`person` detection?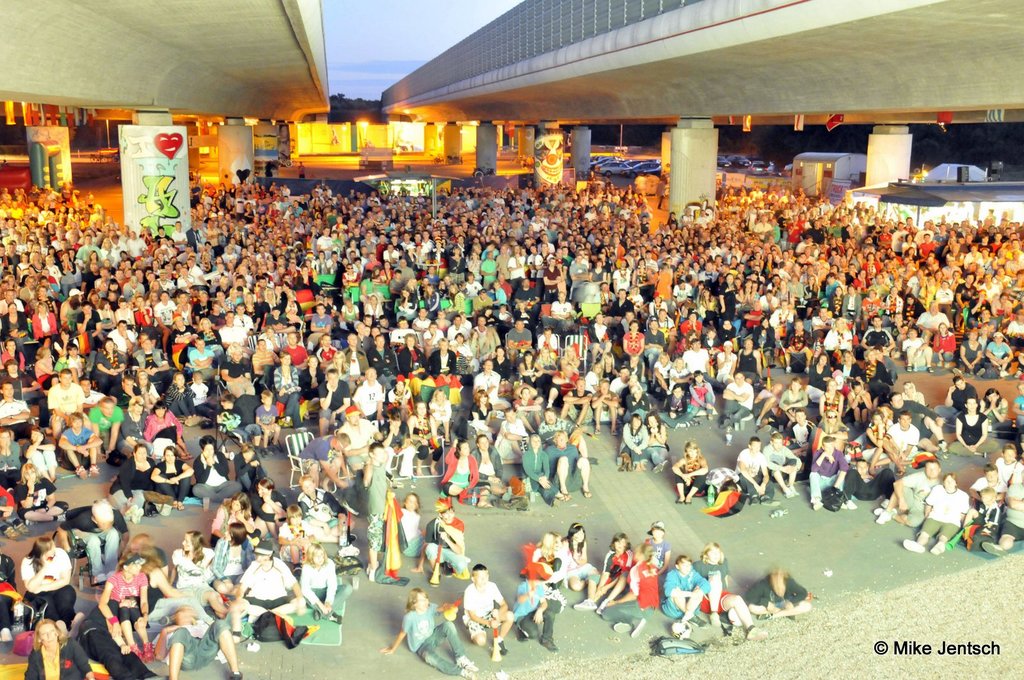
crop(148, 445, 195, 509)
